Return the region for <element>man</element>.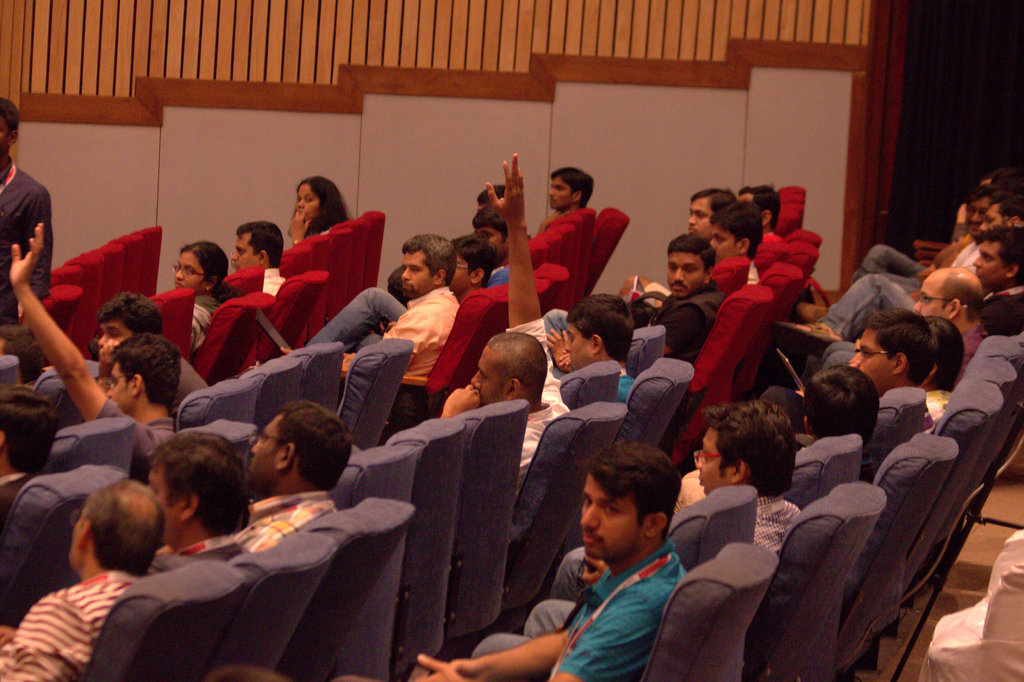
(230, 222, 283, 295).
